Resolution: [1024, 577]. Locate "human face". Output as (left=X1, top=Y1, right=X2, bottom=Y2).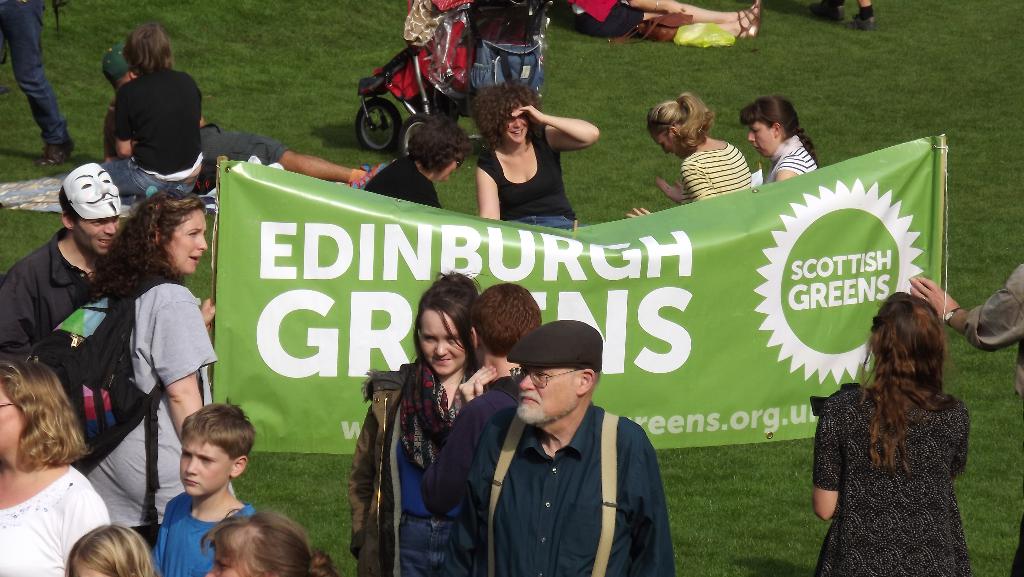
(left=505, top=113, right=527, bottom=140).
